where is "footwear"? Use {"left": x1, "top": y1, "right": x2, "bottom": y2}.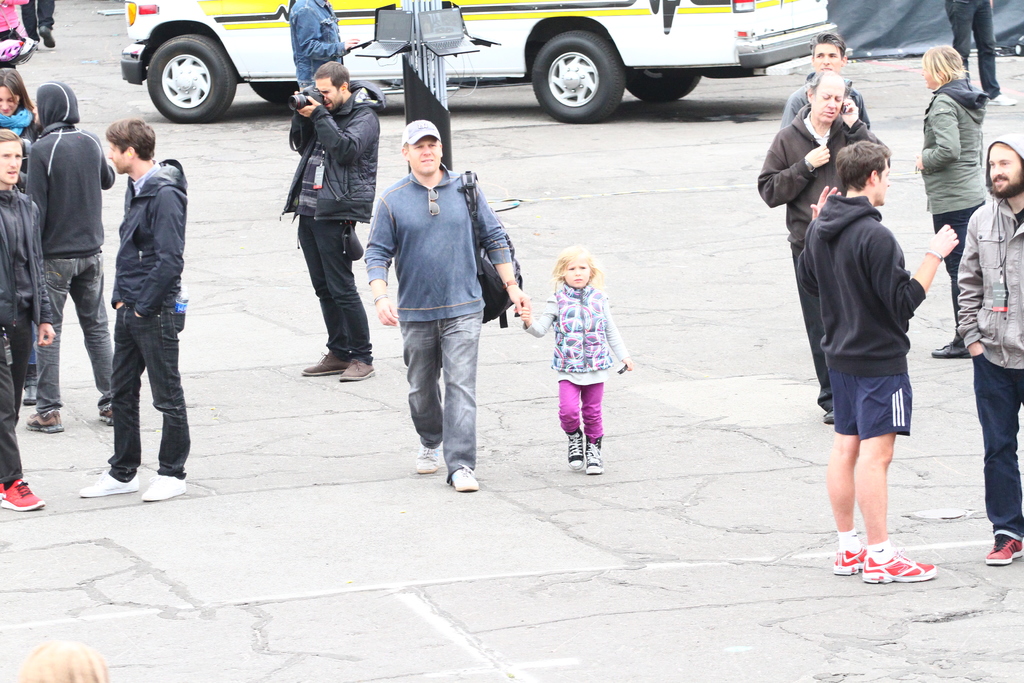
{"left": 984, "top": 533, "right": 1023, "bottom": 568}.
